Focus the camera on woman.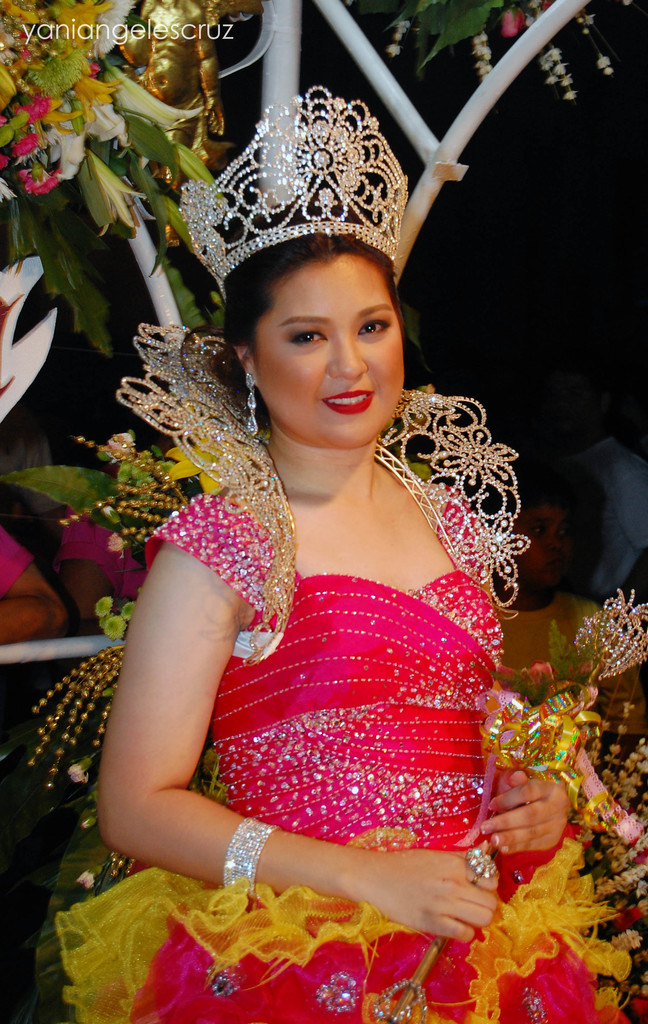
Focus region: box(49, 96, 647, 1021).
